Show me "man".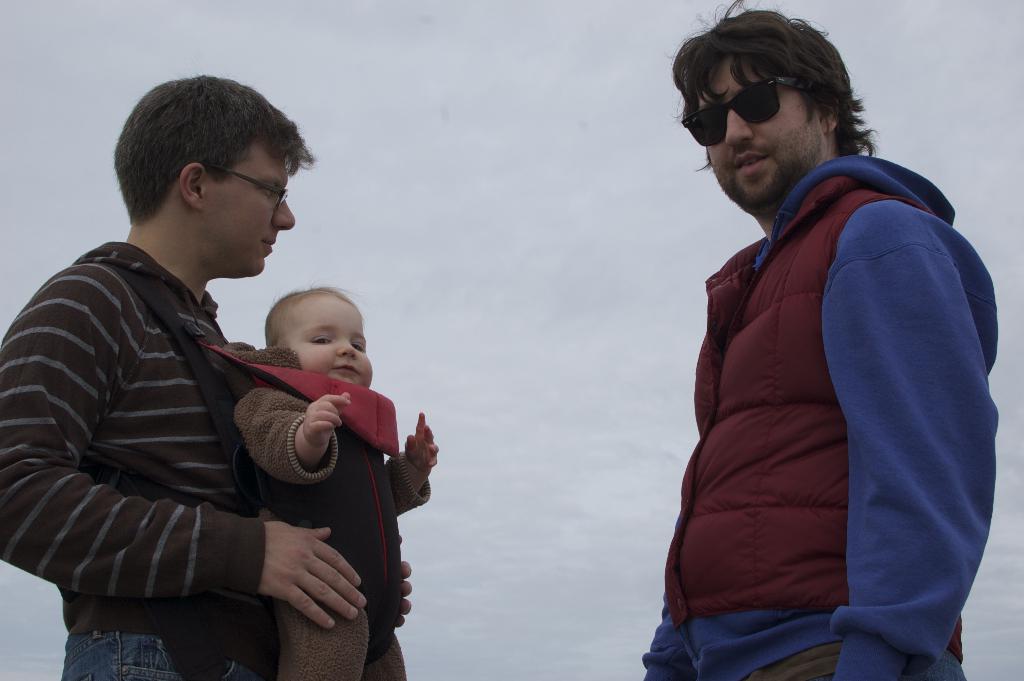
"man" is here: 39/105/442/679.
